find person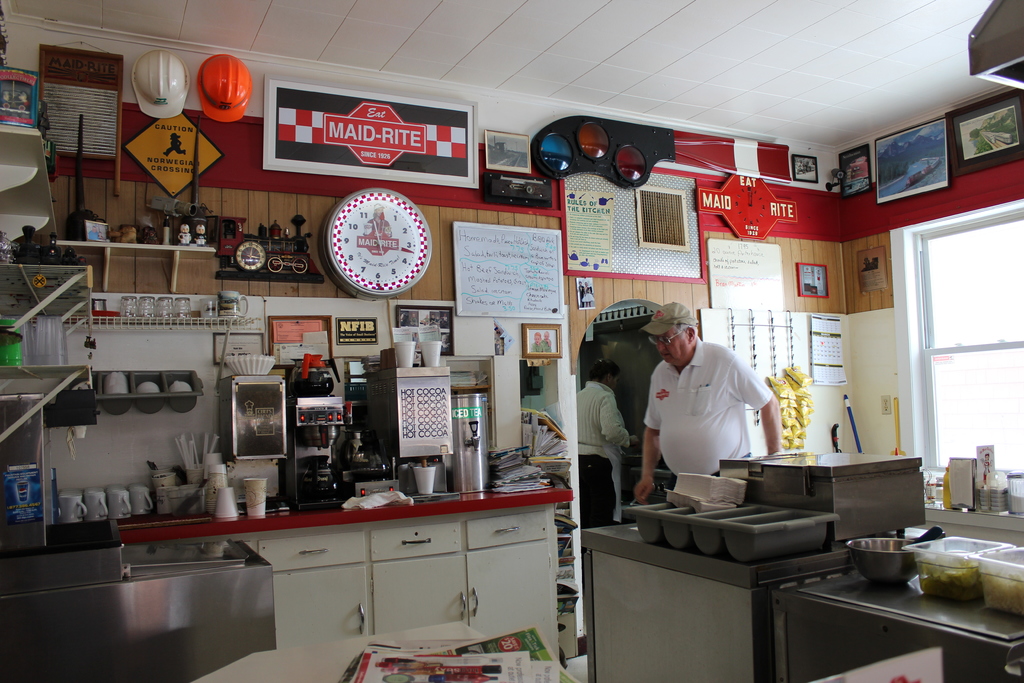
(x1=578, y1=364, x2=636, y2=529)
